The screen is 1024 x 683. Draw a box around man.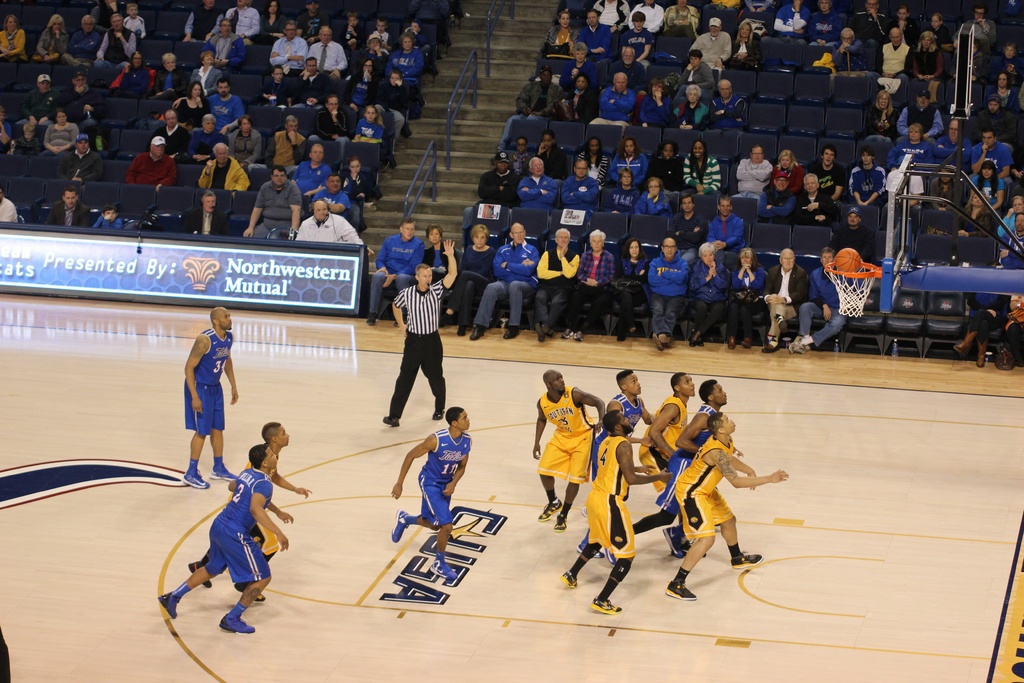
(296, 199, 374, 253).
